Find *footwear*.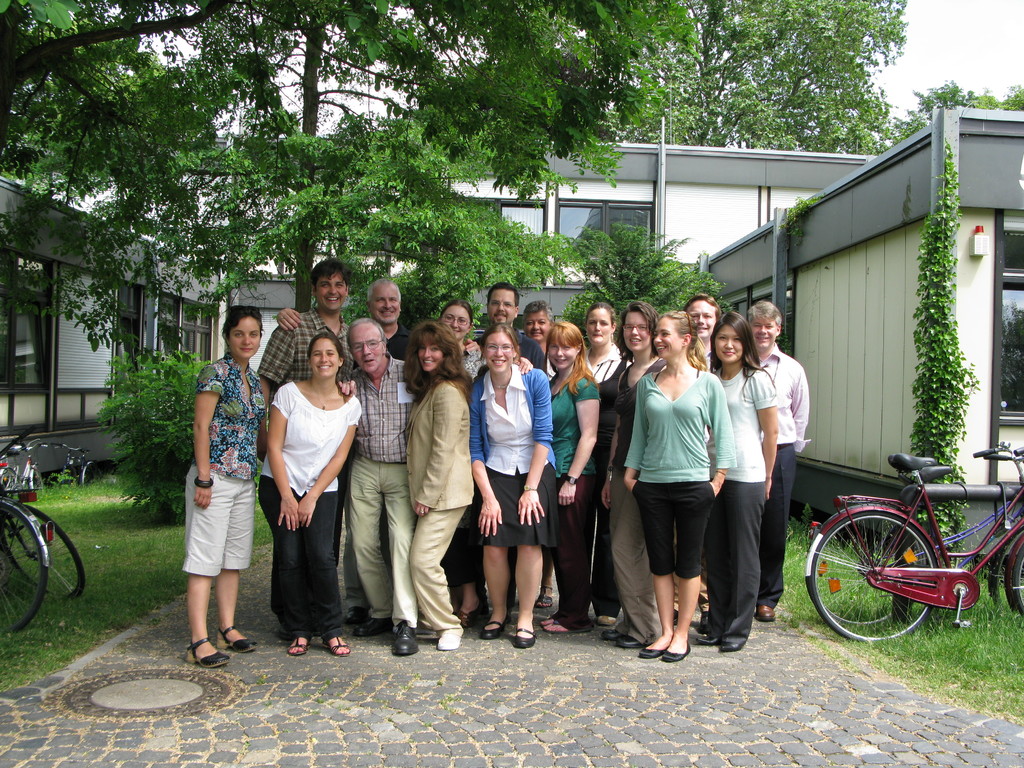
697 634 722 646.
